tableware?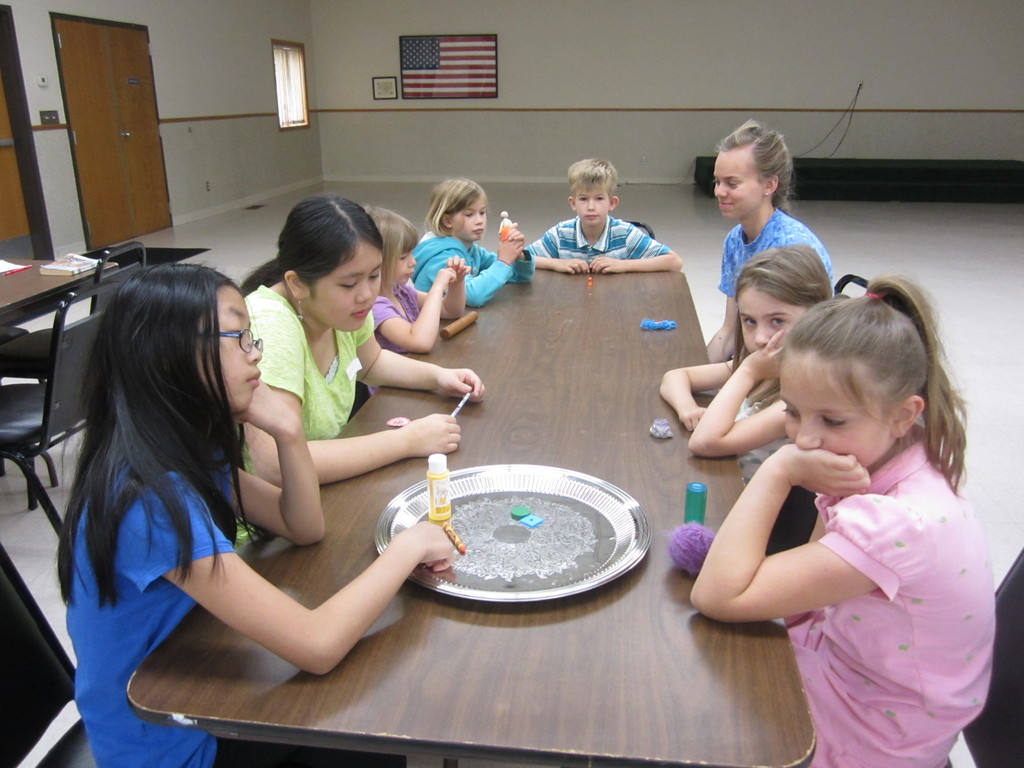
[336, 443, 688, 626]
